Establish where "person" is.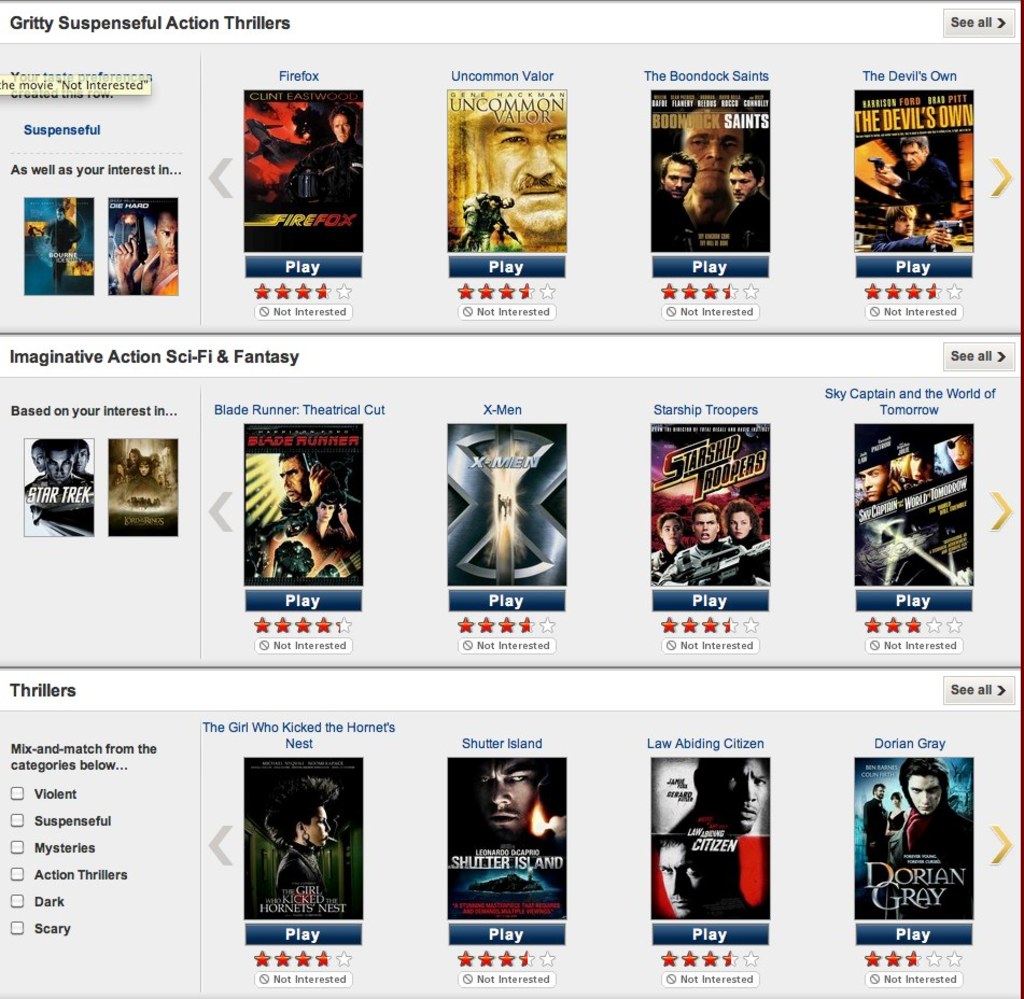
Established at crop(940, 428, 973, 474).
